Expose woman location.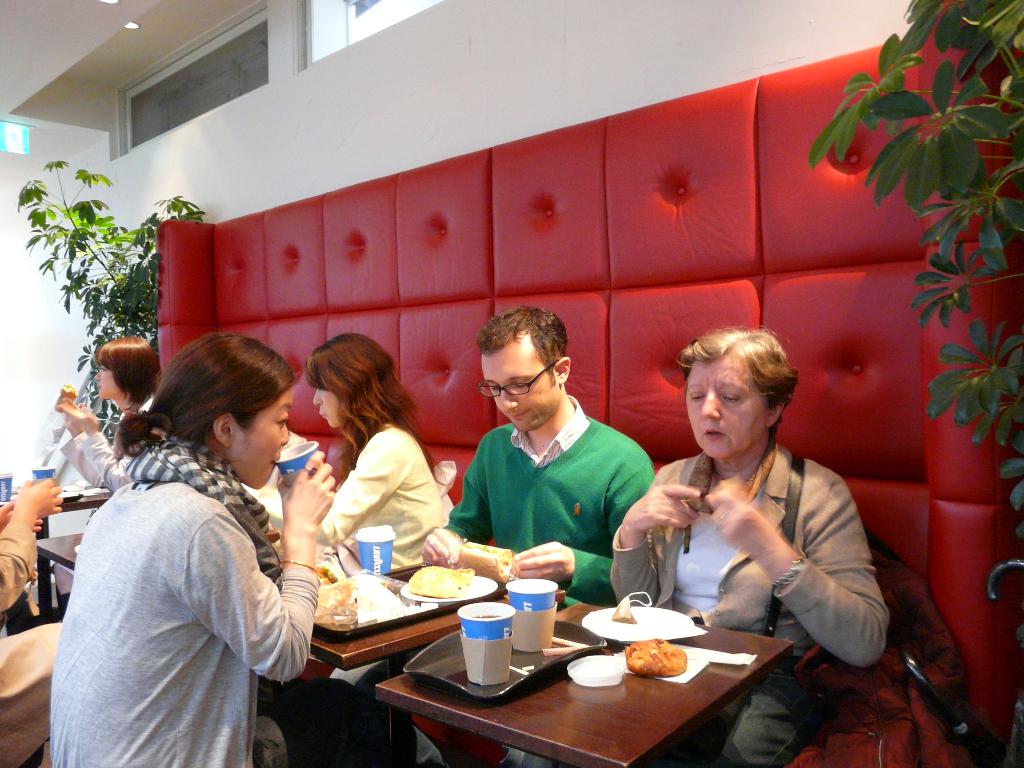
Exposed at (x1=42, y1=331, x2=338, y2=767).
